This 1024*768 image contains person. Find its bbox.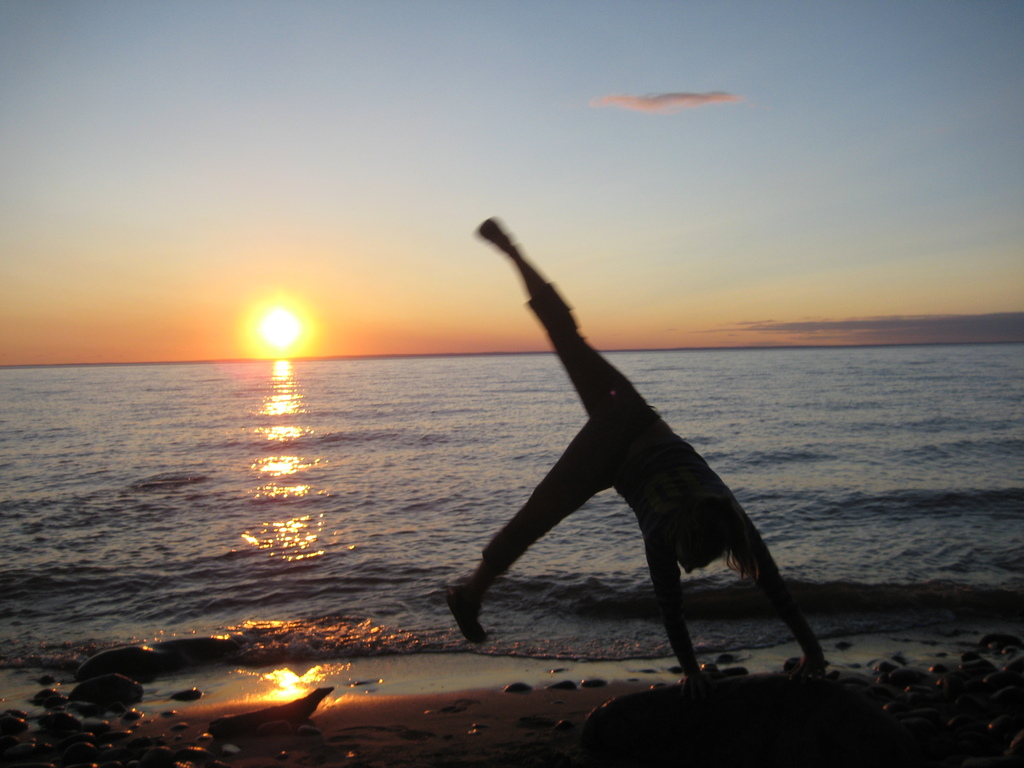
bbox=(447, 177, 829, 723).
